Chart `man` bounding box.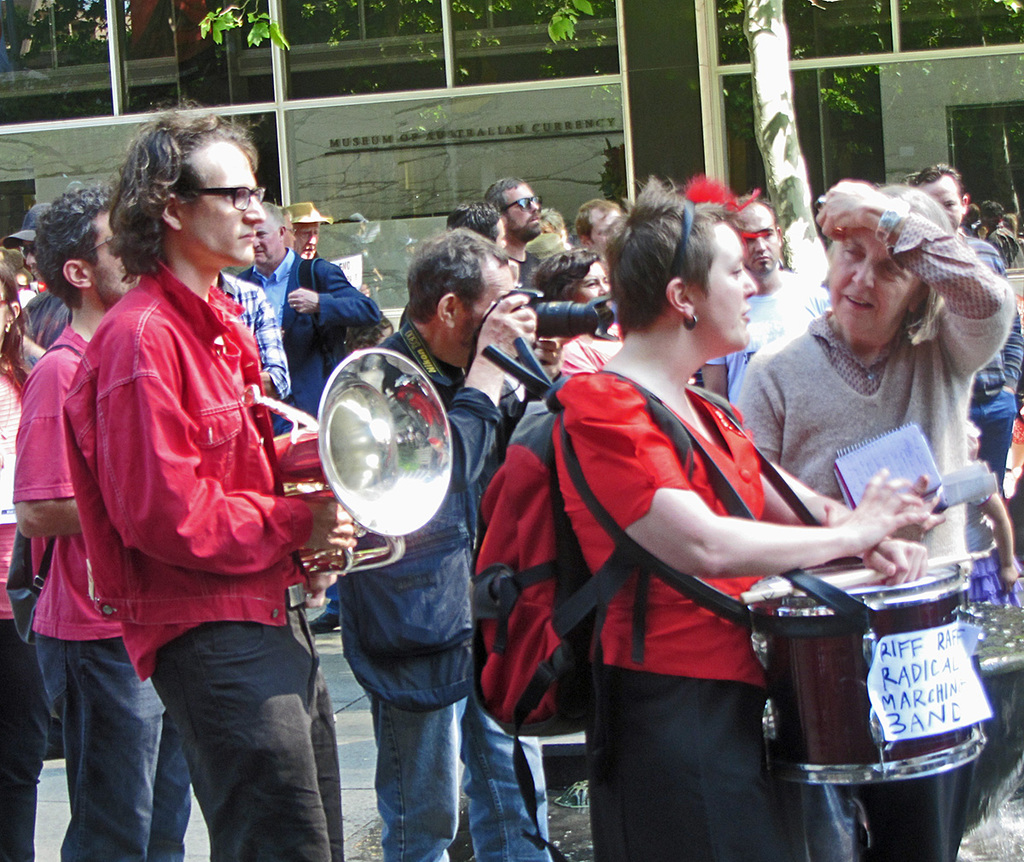
Charted: 481:173:547:283.
